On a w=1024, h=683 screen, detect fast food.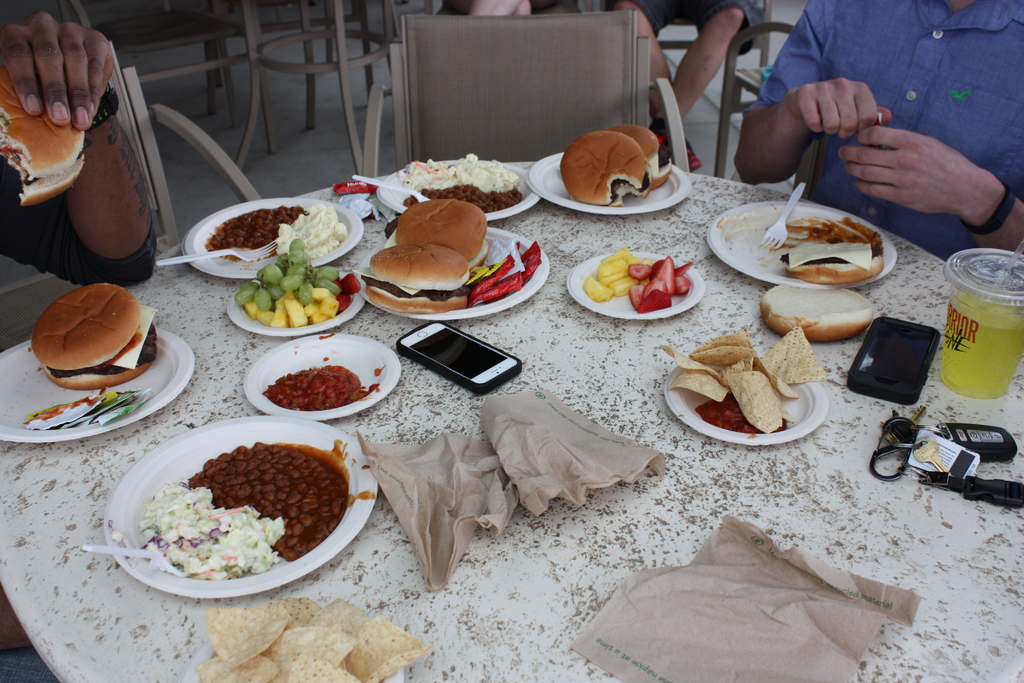
rect(666, 356, 726, 402).
